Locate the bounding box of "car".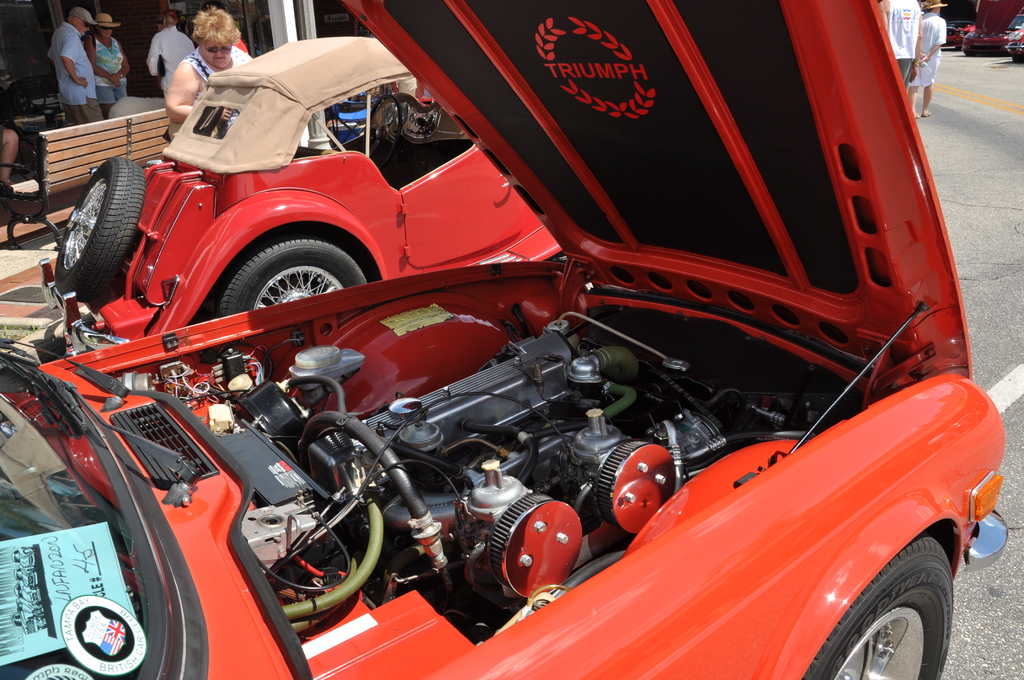
Bounding box: (x1=39, y1=29, x2=568, y2=365).
